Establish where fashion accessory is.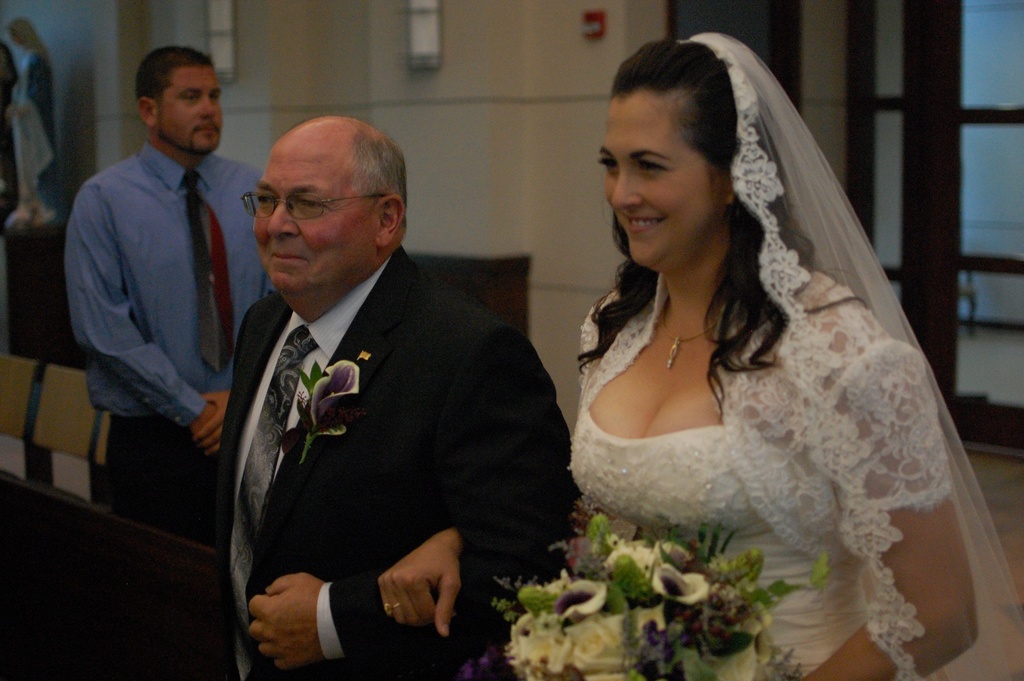
Established at pyautogui.locateOnScreen(681, 29, 1023, 680).
